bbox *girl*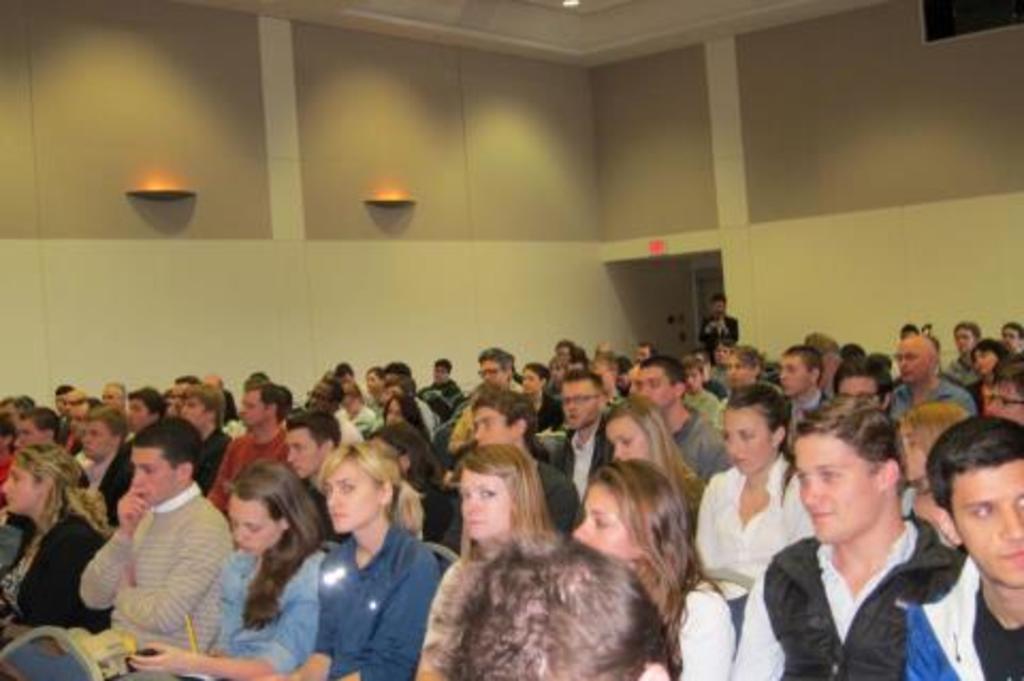
0/442/105/640
